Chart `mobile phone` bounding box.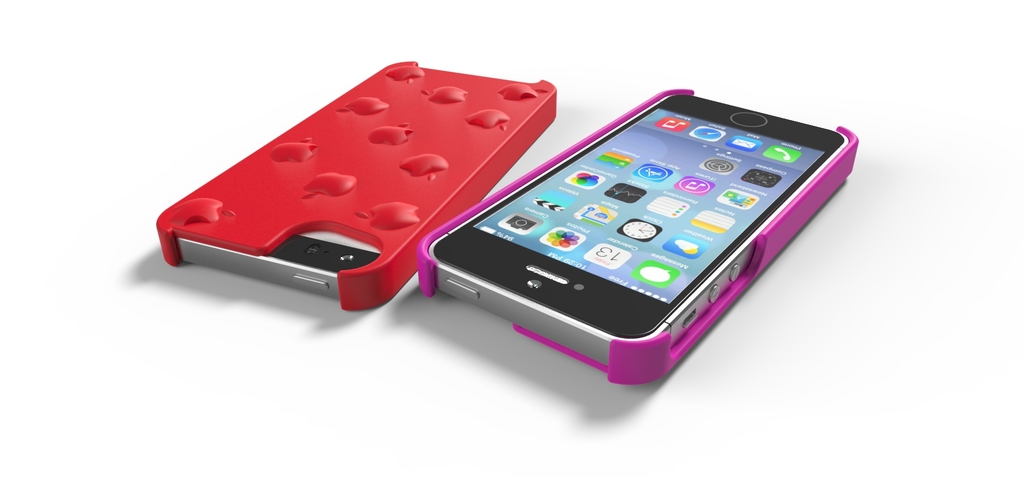
Charted: BBox(152, 60, 557, 314).
